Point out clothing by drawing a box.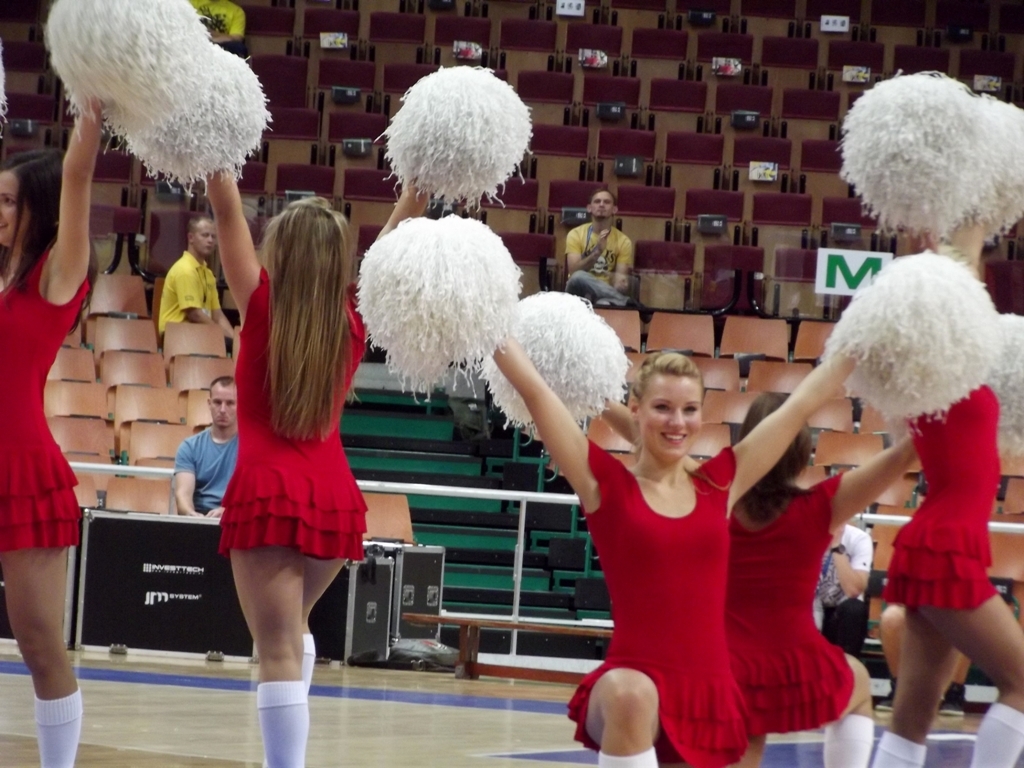
<region>161, 247, 220, 340</region>.
